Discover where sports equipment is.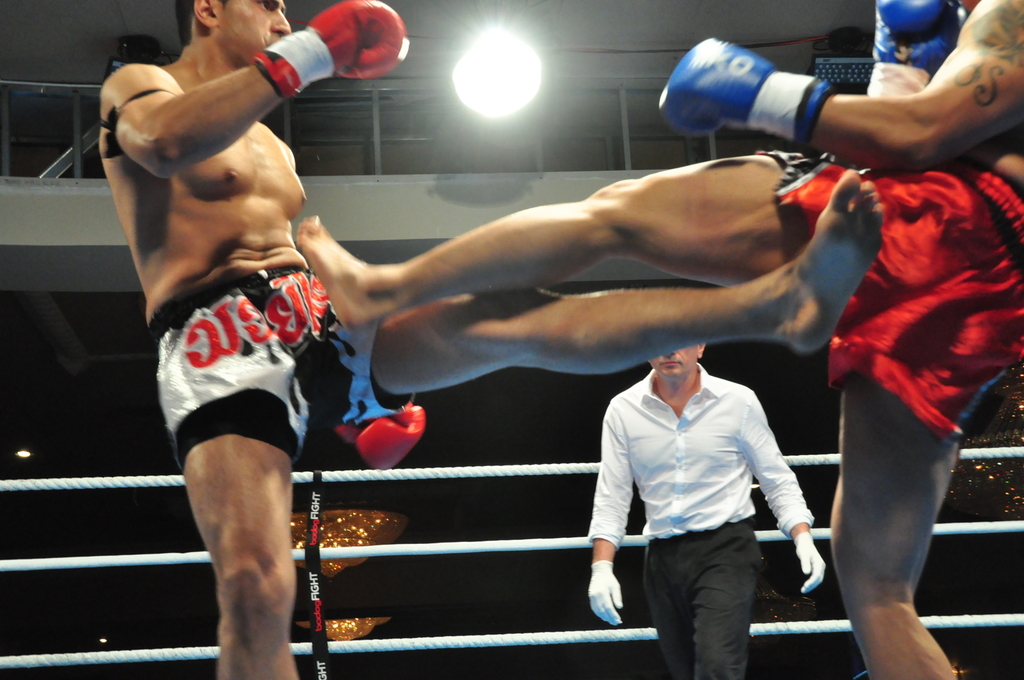
Discovered at crop(257, 3, 407, 103).
